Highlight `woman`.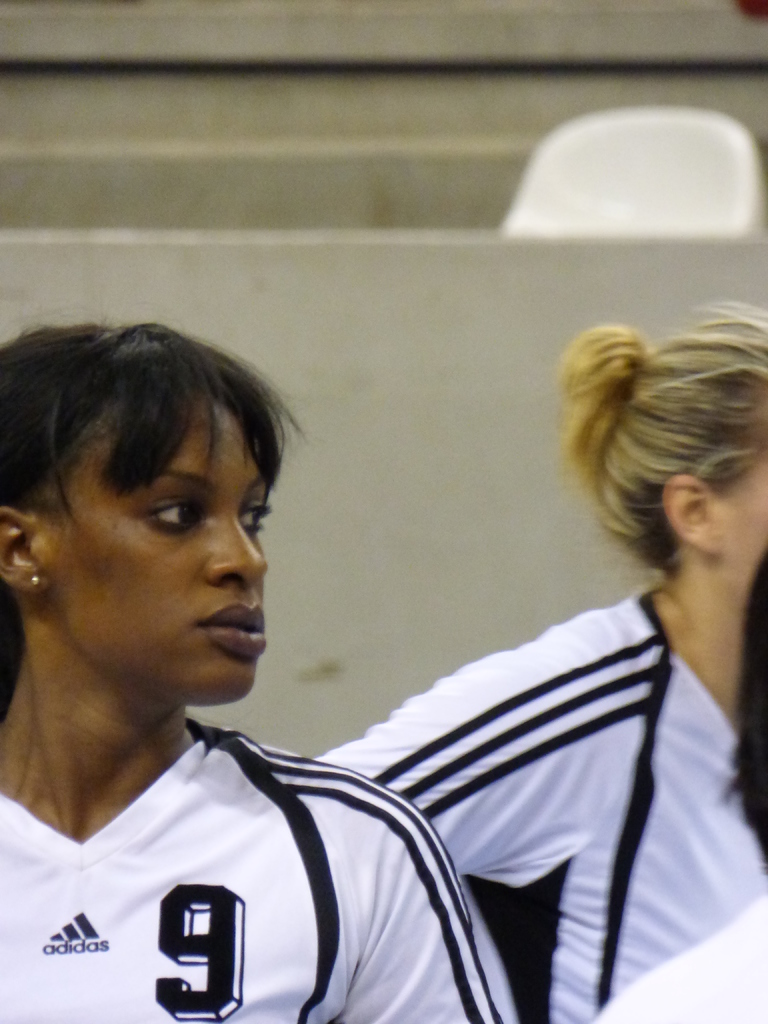
Highlighted region: [x1=308, y1=305, x2=767, y2=1023].
